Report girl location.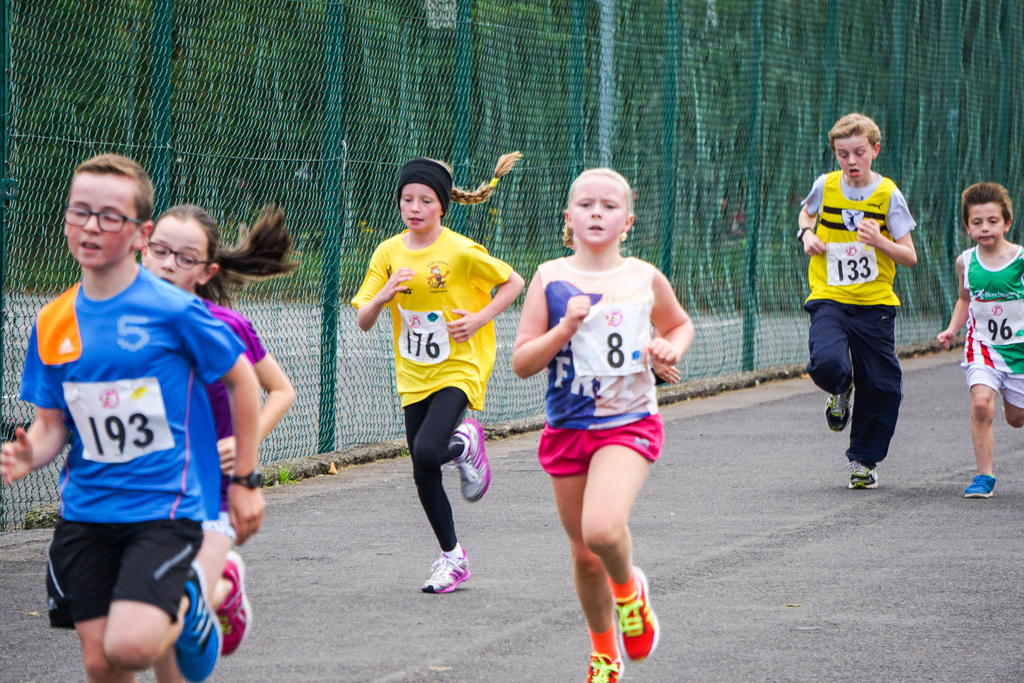
Report: [511, 165, 696, 680].
